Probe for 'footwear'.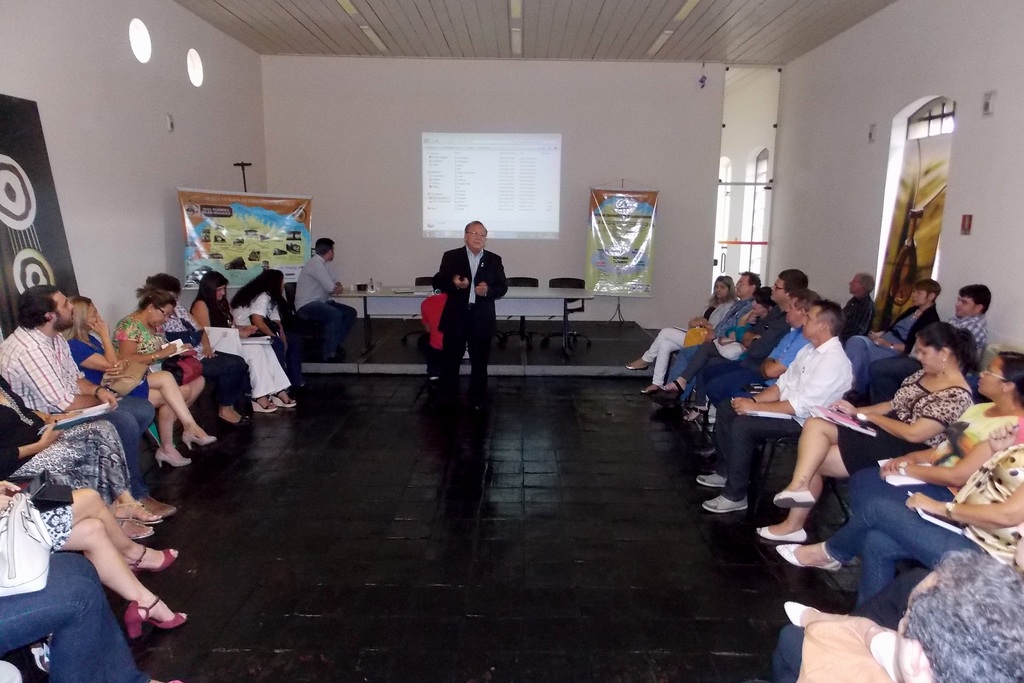
Probe result: bbox=[771, 488, 820, 508].
